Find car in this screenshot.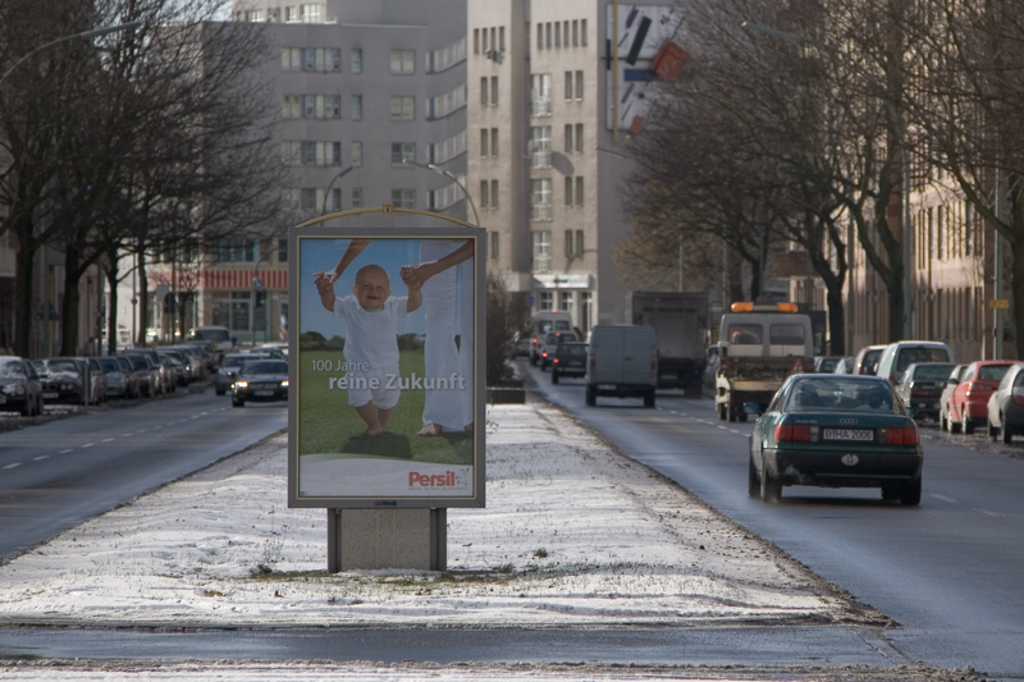
The bounding box for car is x1=538 y1=325 x2=588 y2=361.
